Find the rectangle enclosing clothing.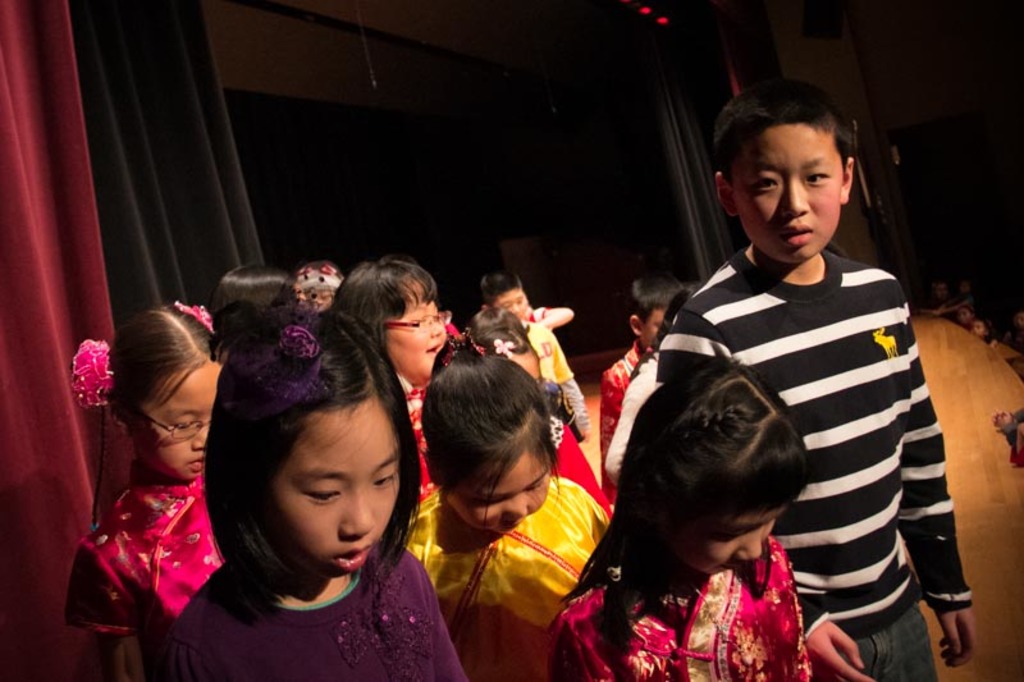
detection(156, 537, 465, 681).
